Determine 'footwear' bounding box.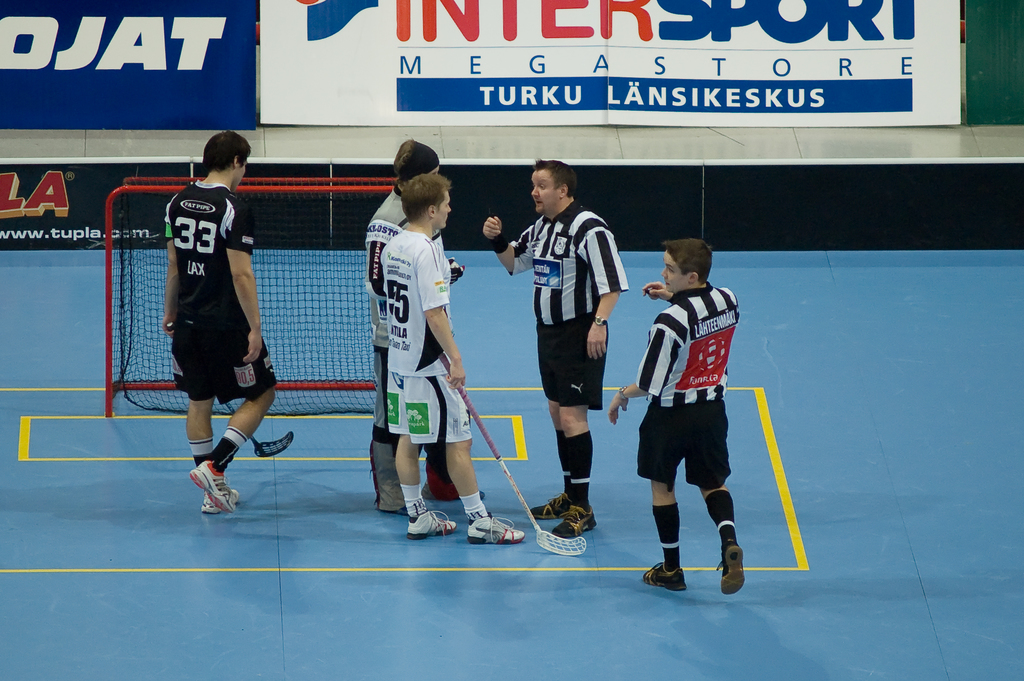
Determined: 531, 494, 569, 520.
